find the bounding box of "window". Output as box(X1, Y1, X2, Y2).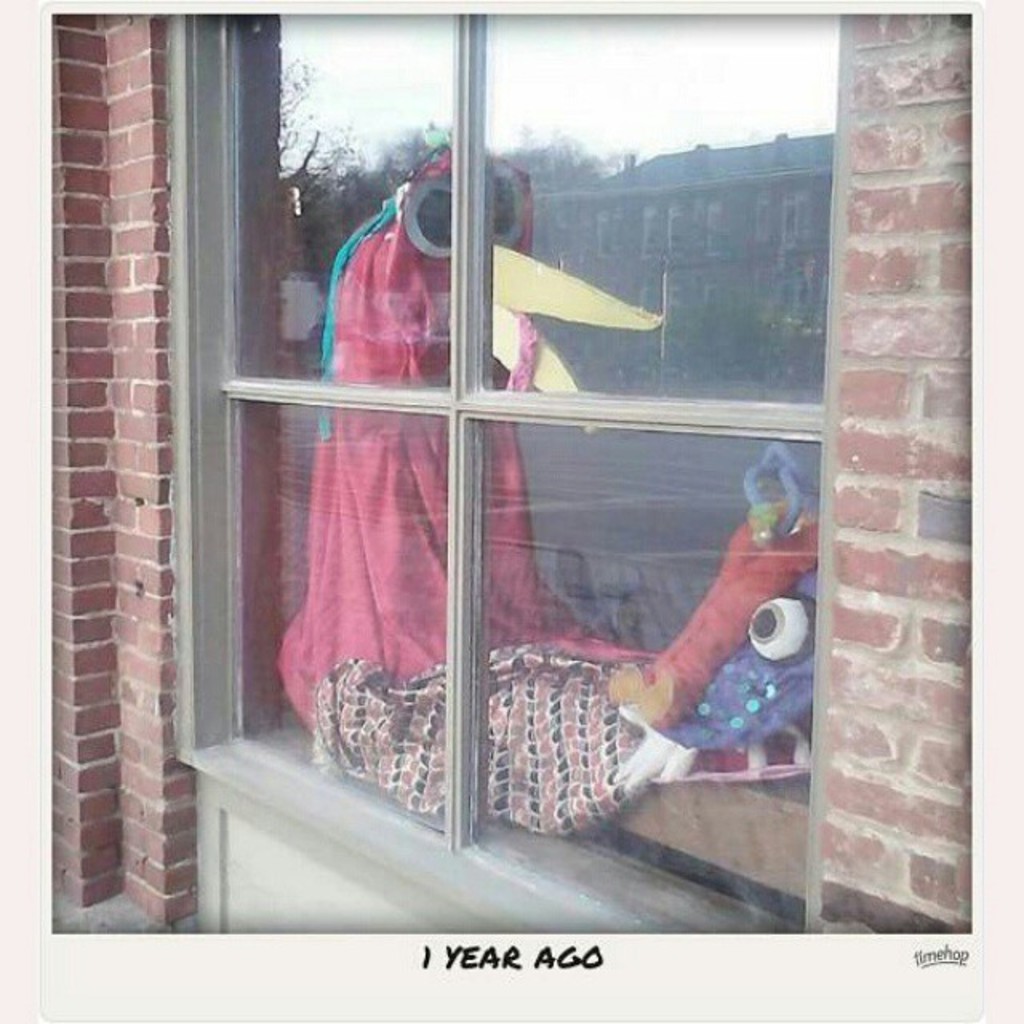
box(179, 10, 851, 886).
